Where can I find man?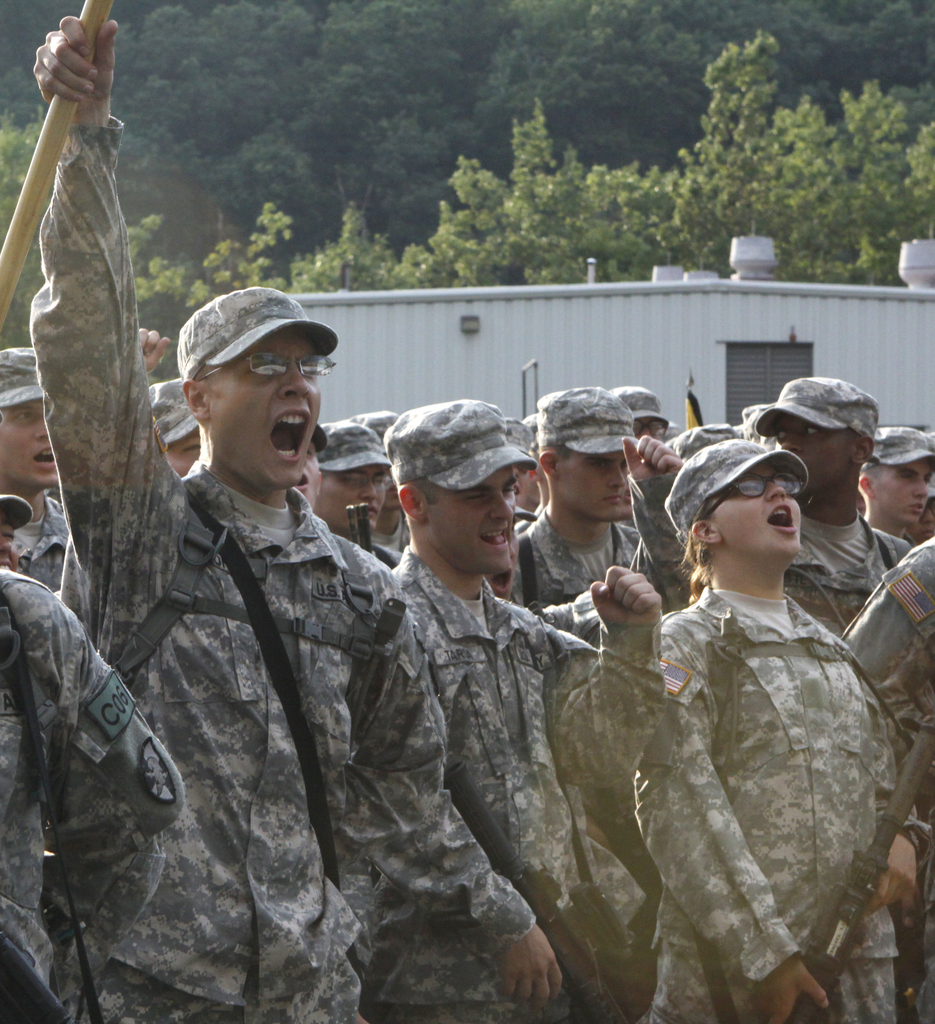
You can find it at x1=355, y1=406, x2=408, y2=556.
